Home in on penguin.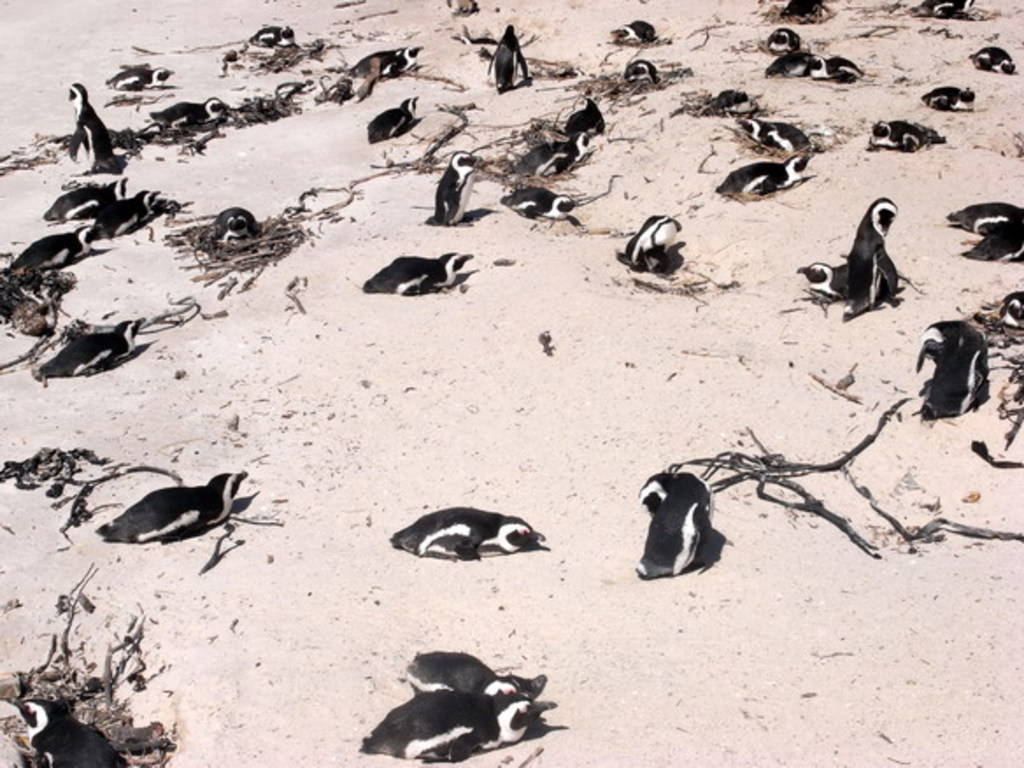
Homed in at [812, 188, 921, 321].
